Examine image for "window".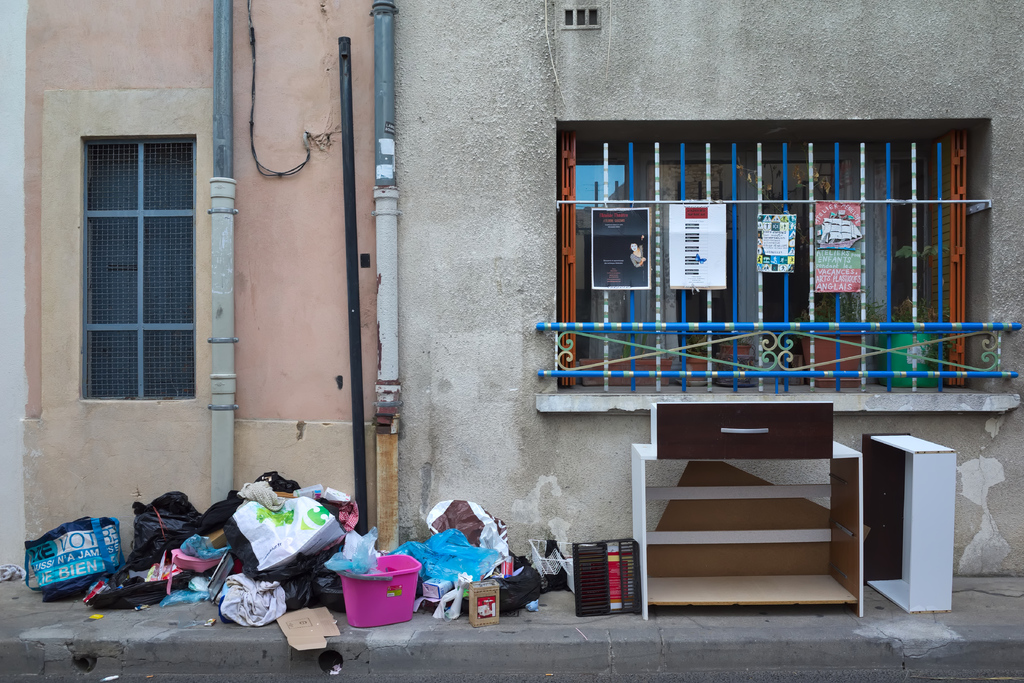
Examination result: [590, 88, 1005, 399].
